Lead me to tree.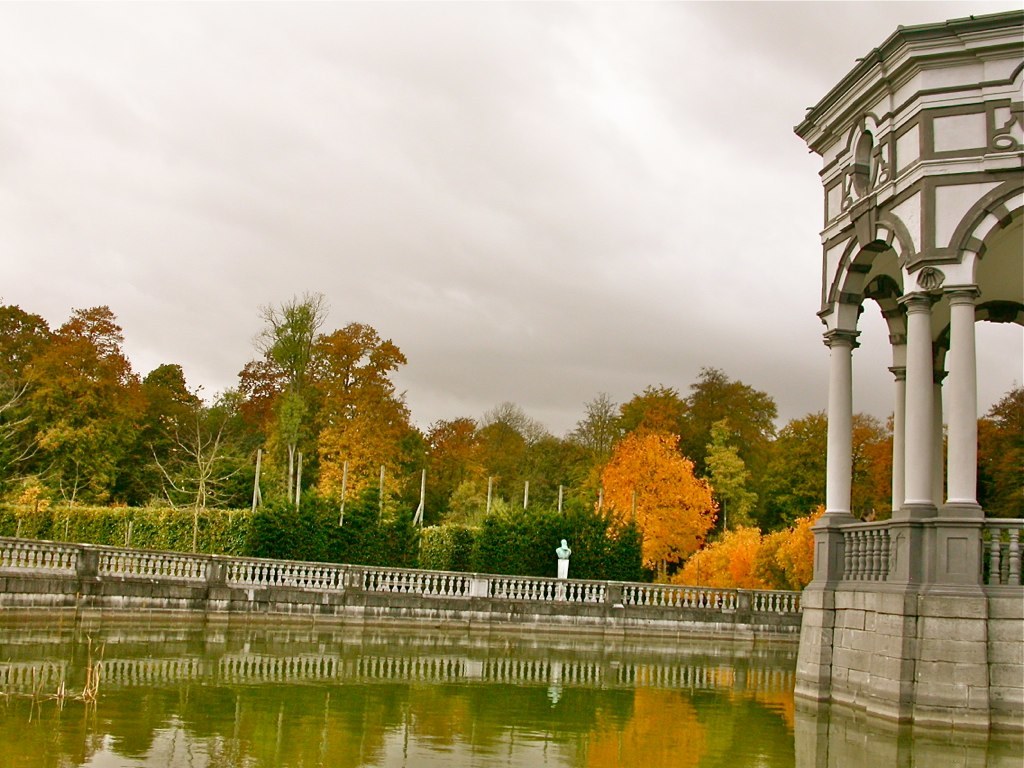
Lead to {"x1": 750, "y1": 410, "x2": 874, "y2": 524}.
